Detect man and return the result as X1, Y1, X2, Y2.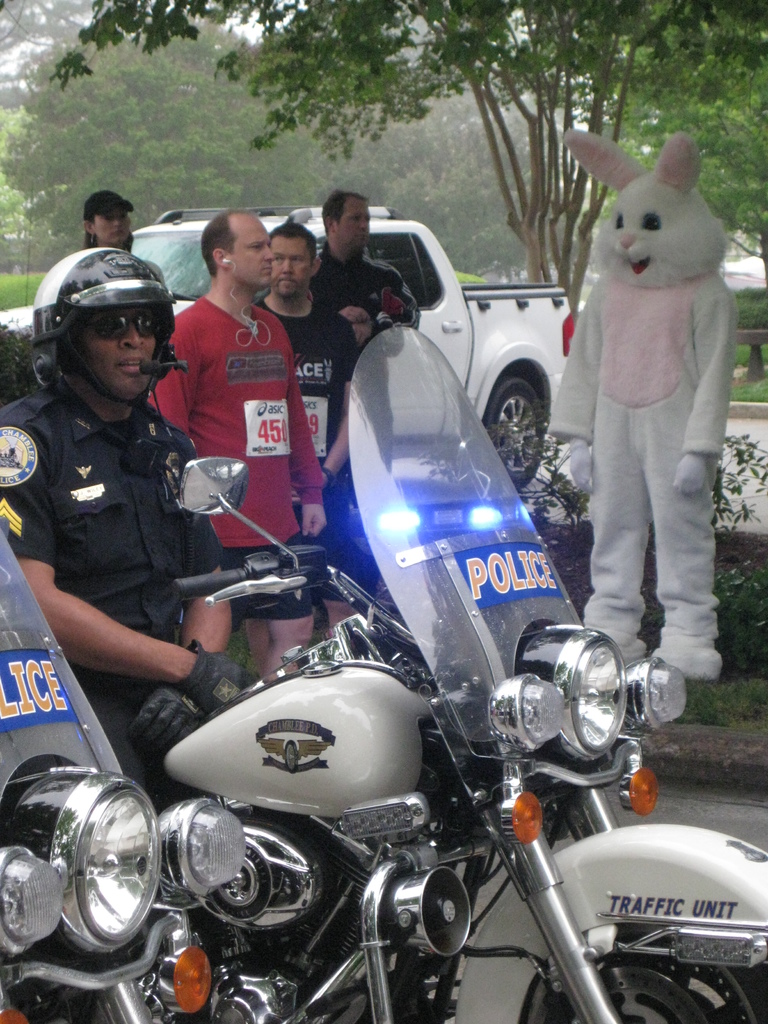
260, 221, 387, 638.
